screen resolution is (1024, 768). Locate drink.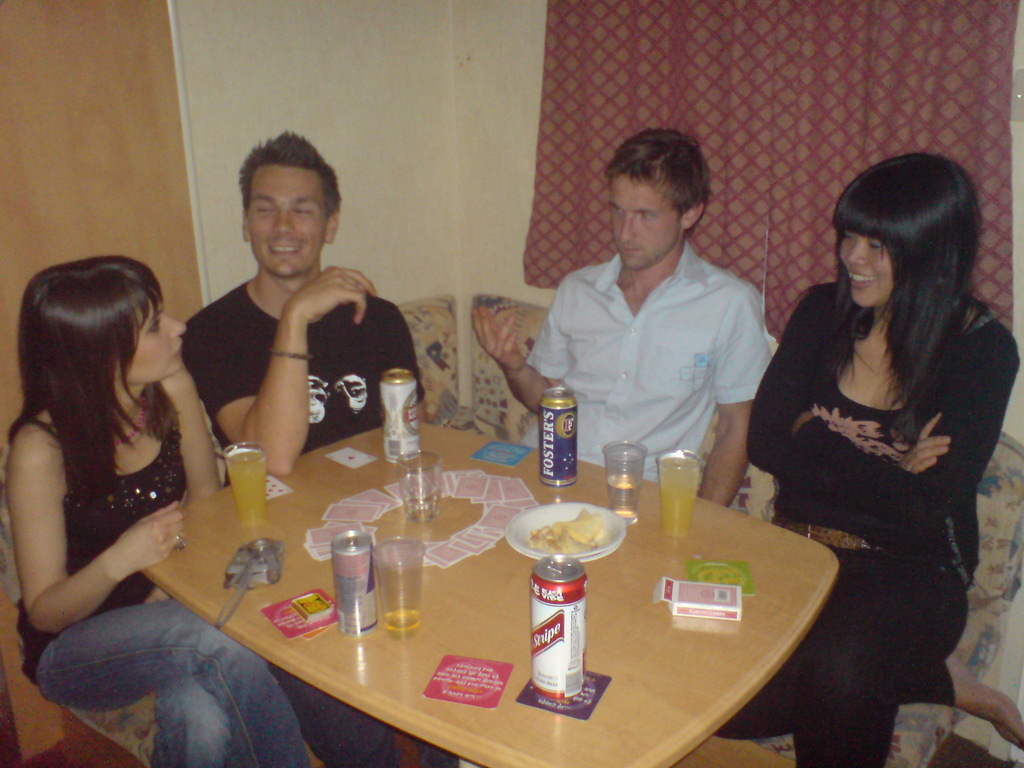
BBox(332, 532, 378, 632).
